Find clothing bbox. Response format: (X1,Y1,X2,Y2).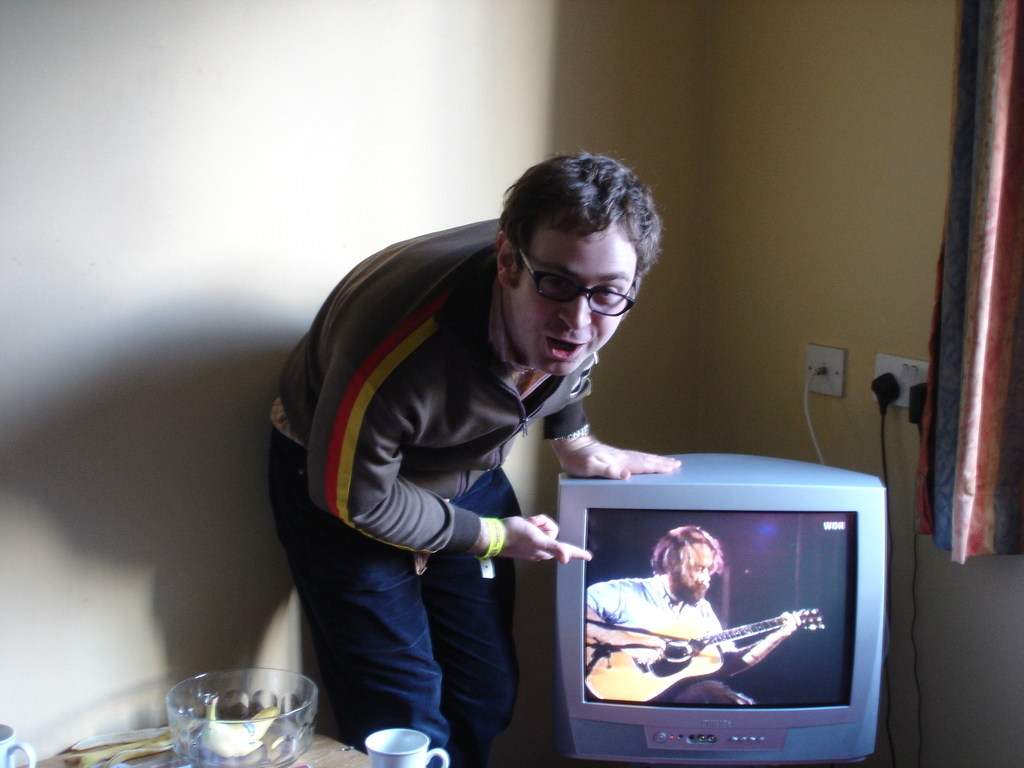
(266,217,664,751).
